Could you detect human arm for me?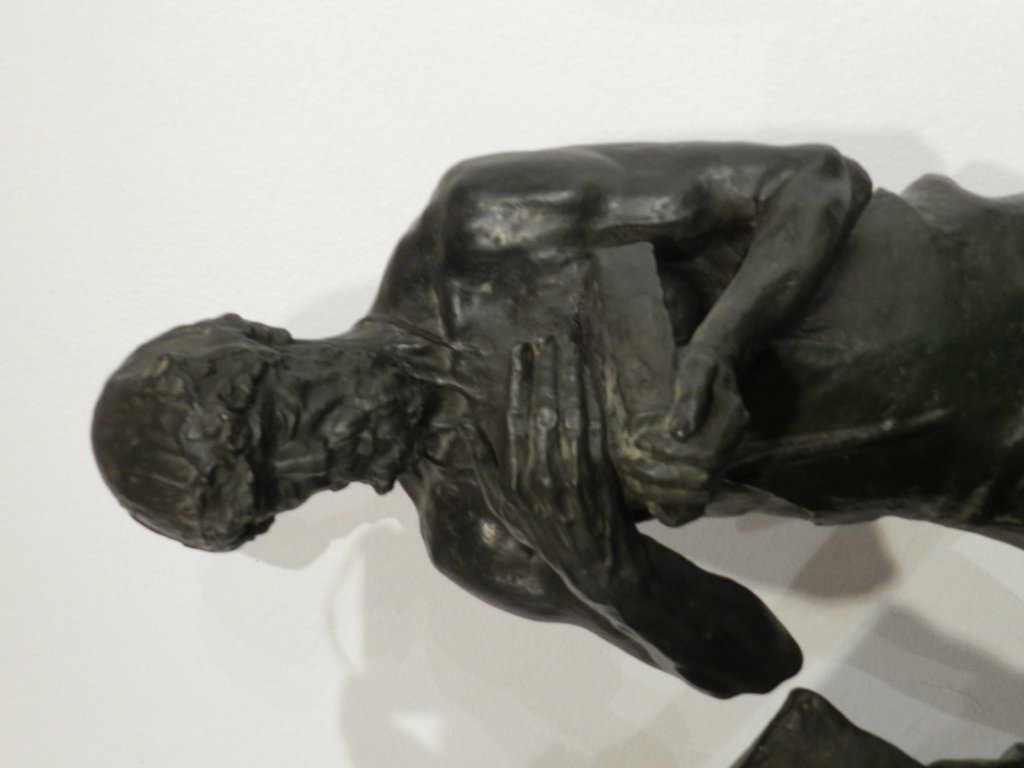
Detection result: (434,141,883,532).
